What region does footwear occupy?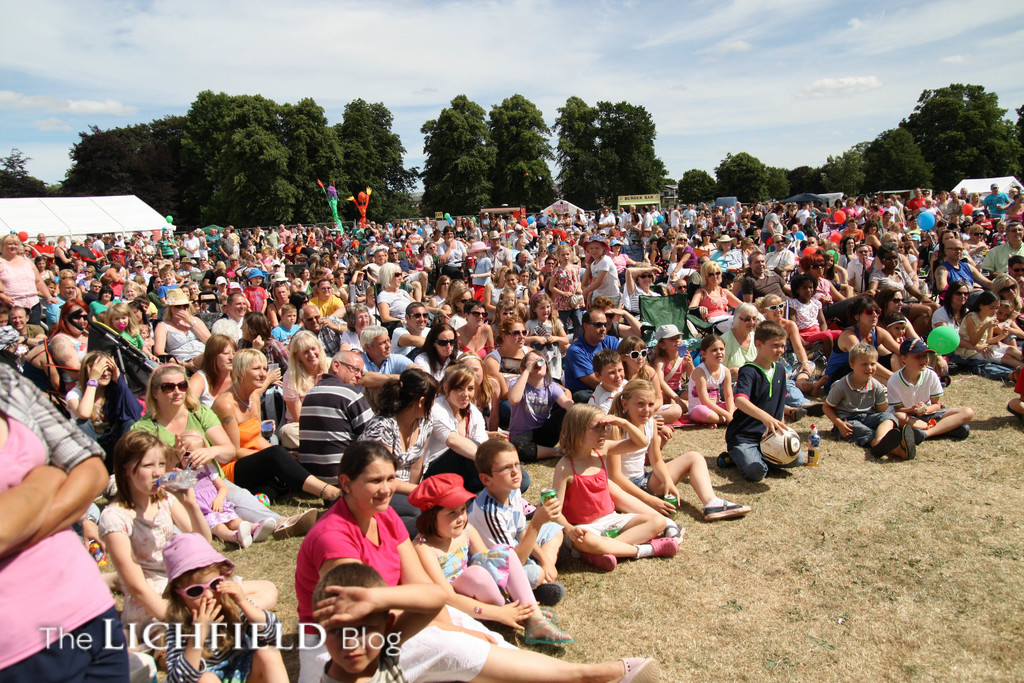
(954,422,972,438).
